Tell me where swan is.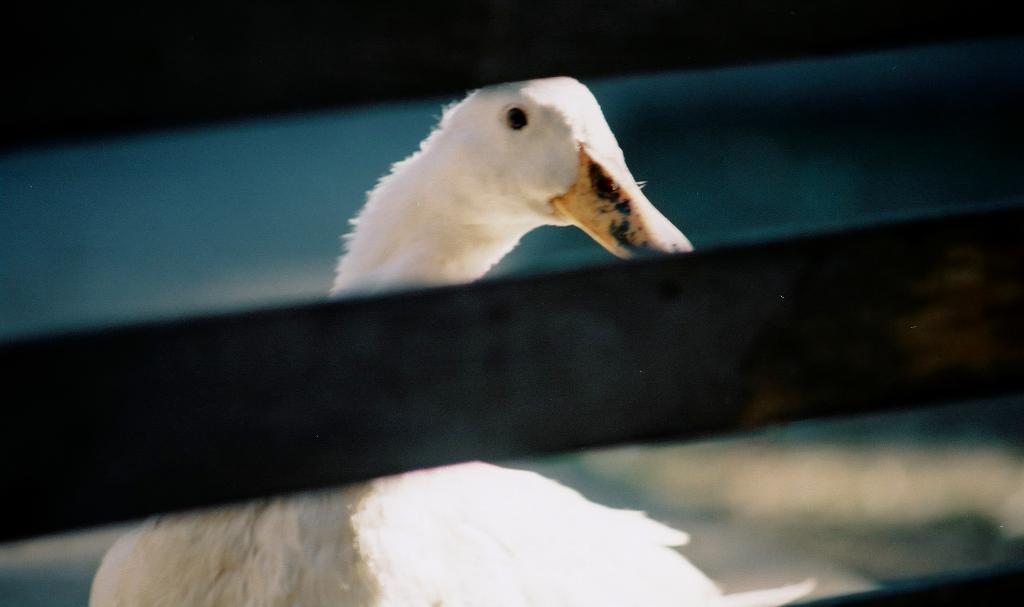
swan is at bbox=[90, 74, 697, 606].
